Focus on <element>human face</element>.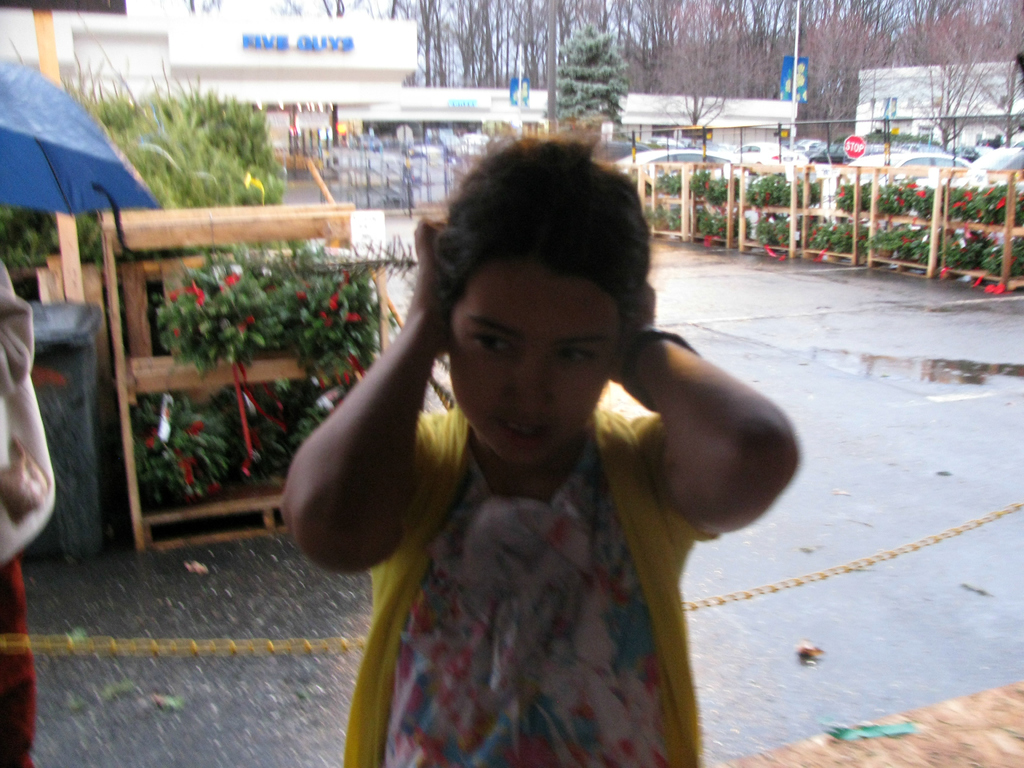
Focused at detection(451, 262, 617, 462).
